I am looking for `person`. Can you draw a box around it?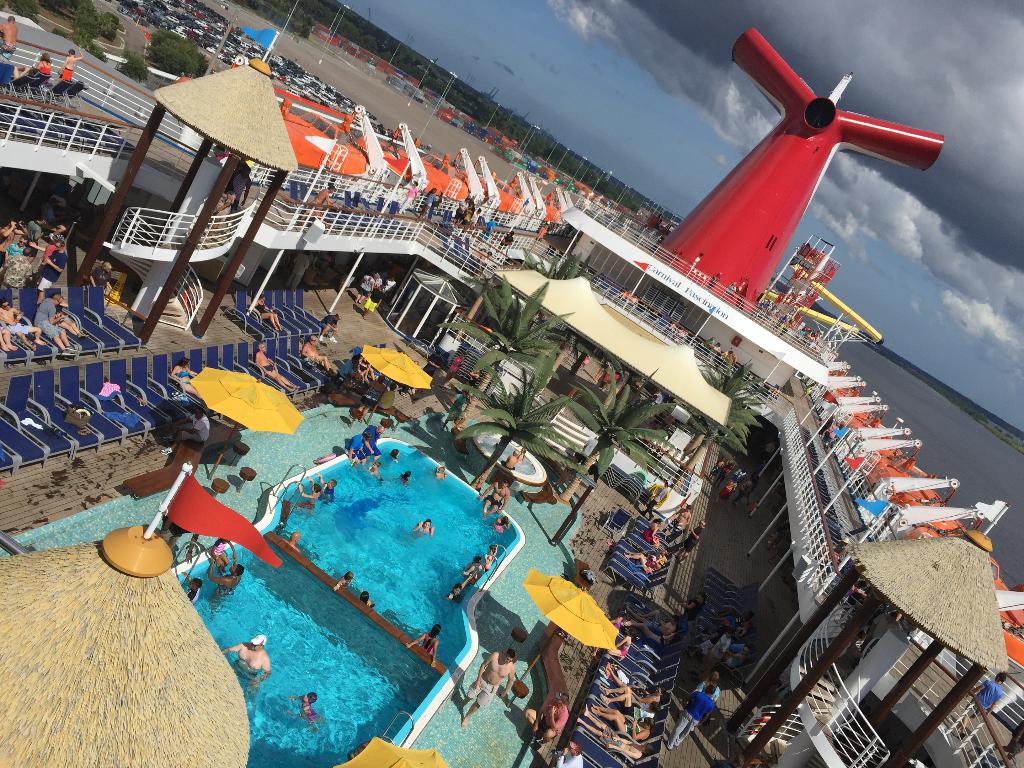
Sure, the bounding box is locate(696, 336, 716, 353).
